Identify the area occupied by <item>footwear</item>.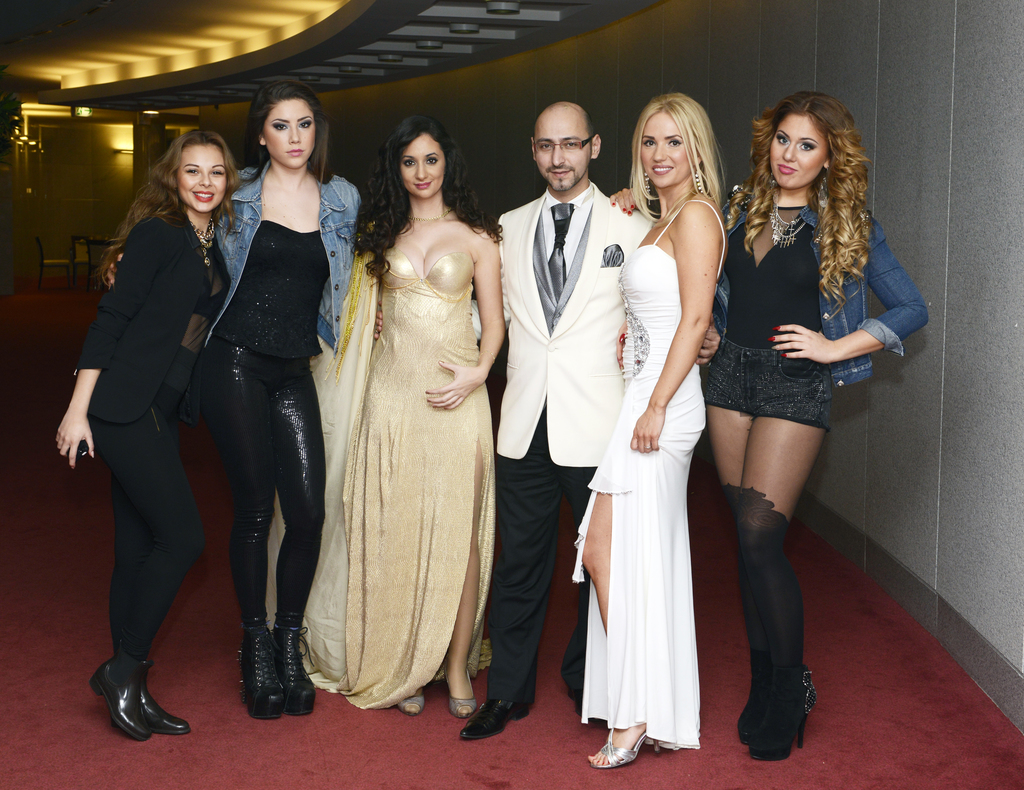
Area: region(140, 681, 191, 740).
